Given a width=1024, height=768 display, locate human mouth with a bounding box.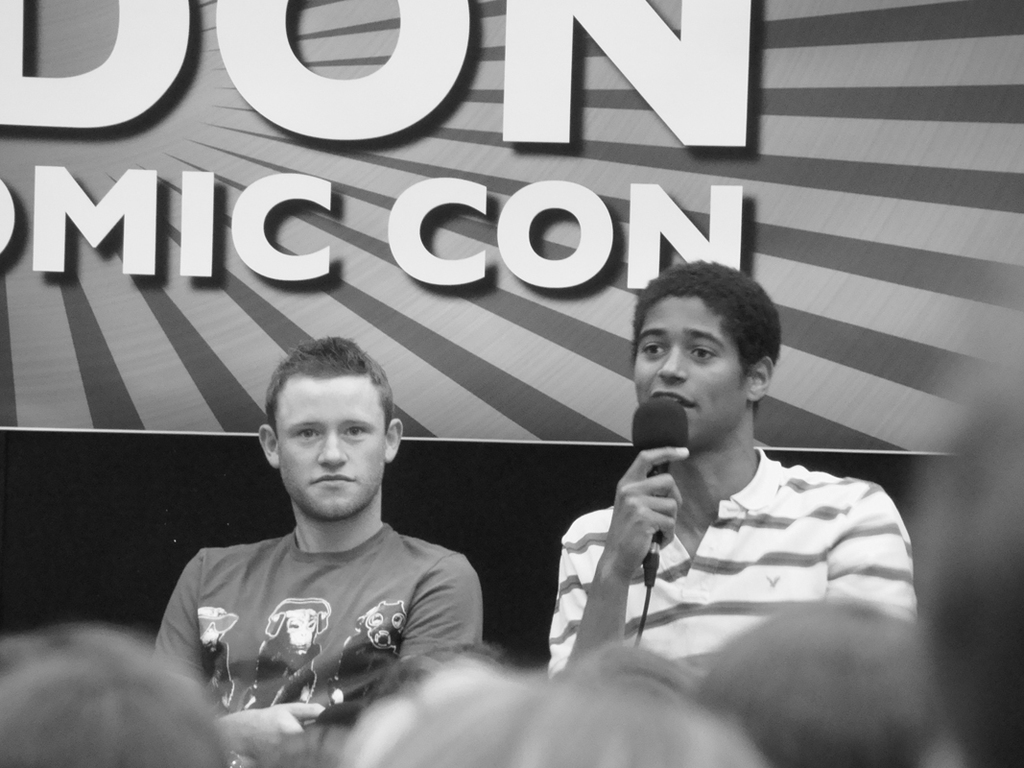
Located: (x1=654, y1=378, x2=694, y2=416).
